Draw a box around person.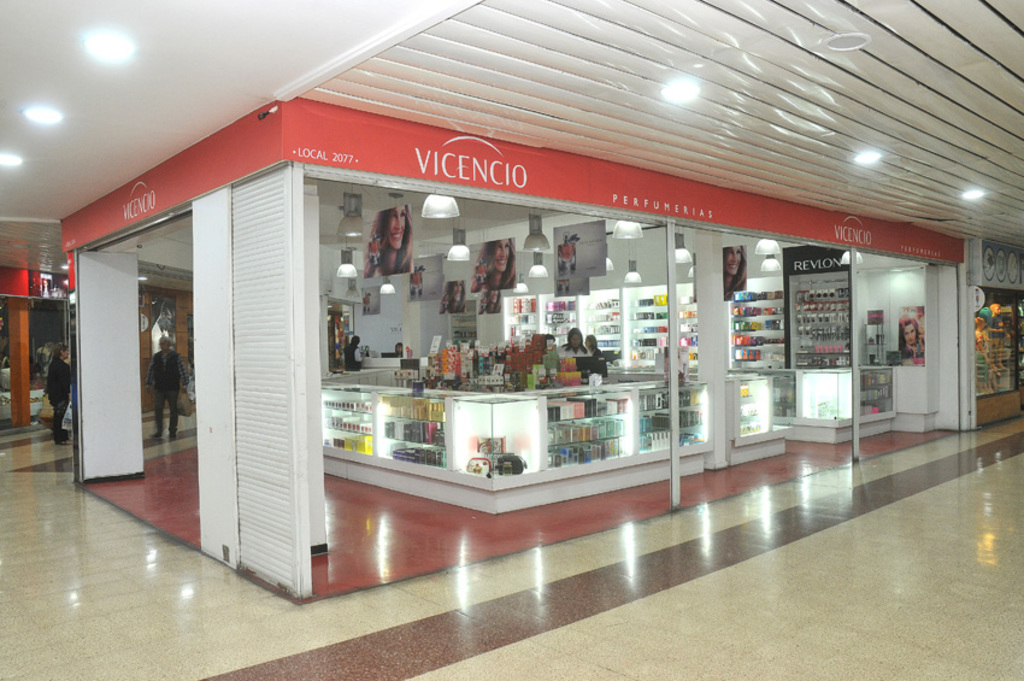
Rect(899, 318, 928, 365).
